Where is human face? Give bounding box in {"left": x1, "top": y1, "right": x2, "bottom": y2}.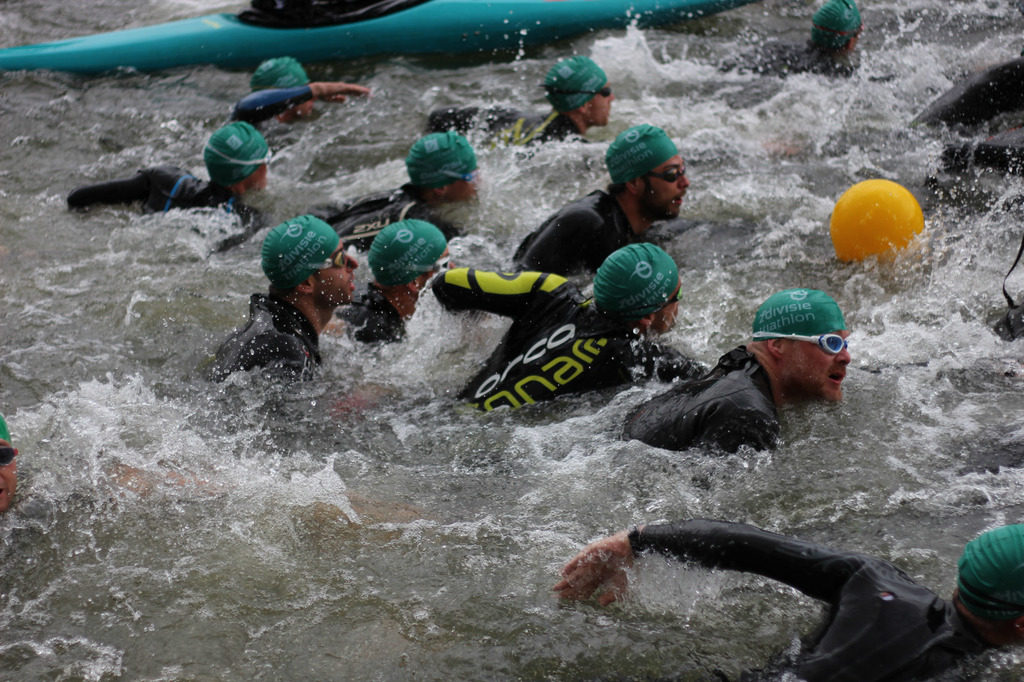
{"left": 793, "top": 333, "right": 861, "bottom": 400}.
